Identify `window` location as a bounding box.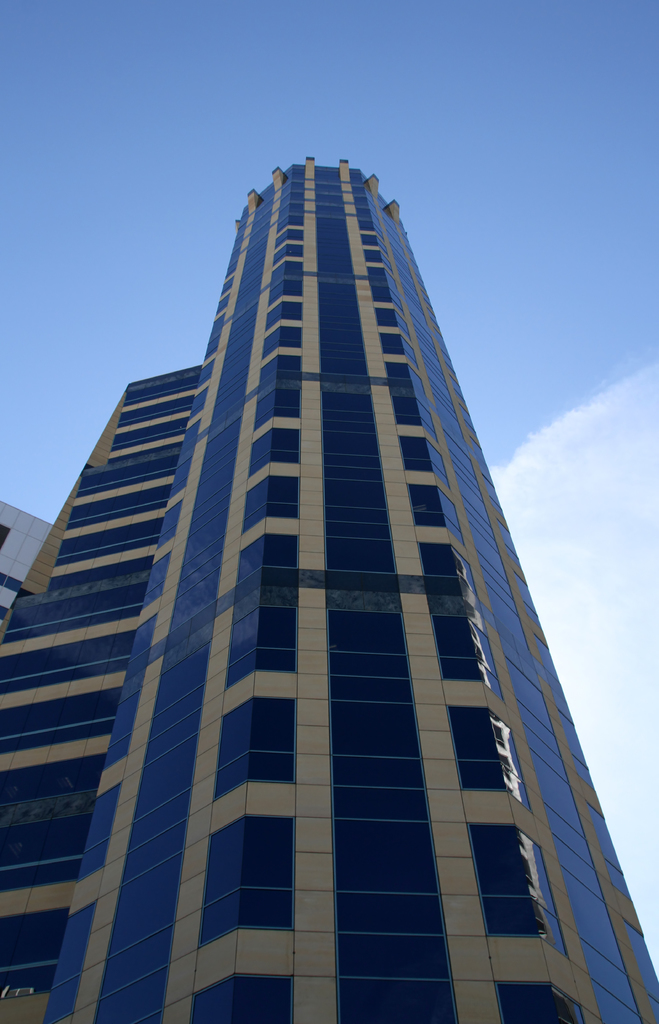
box=[620, 918, 658, 1005].
